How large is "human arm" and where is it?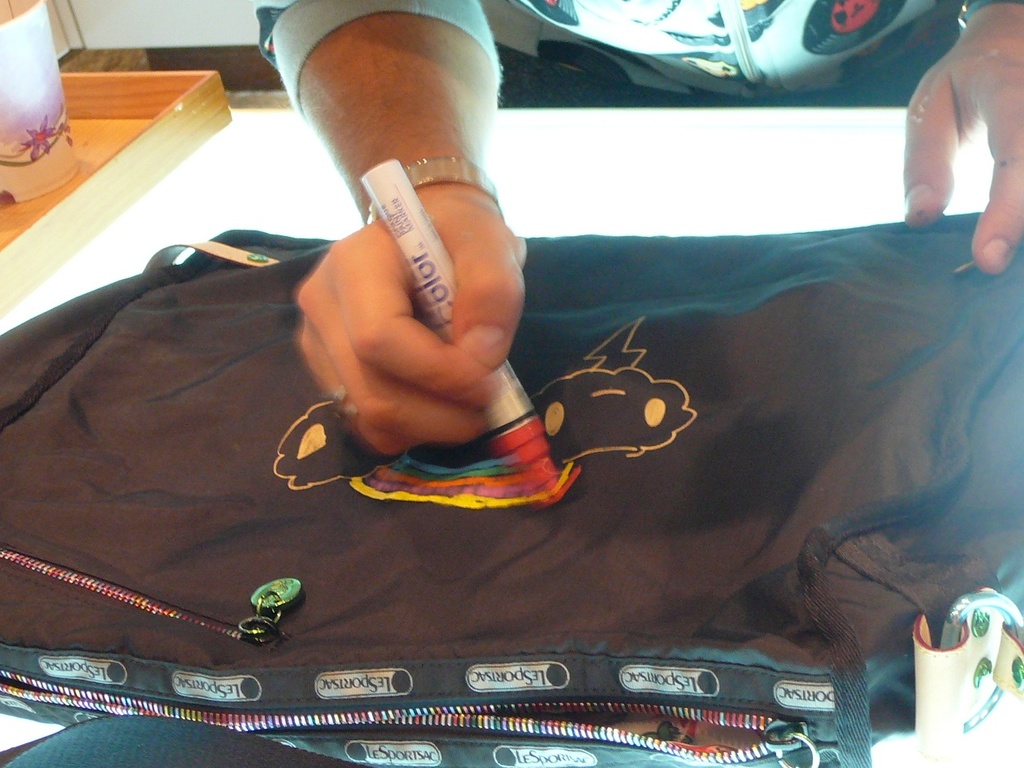
Bounding box: 258:0:529:456.
